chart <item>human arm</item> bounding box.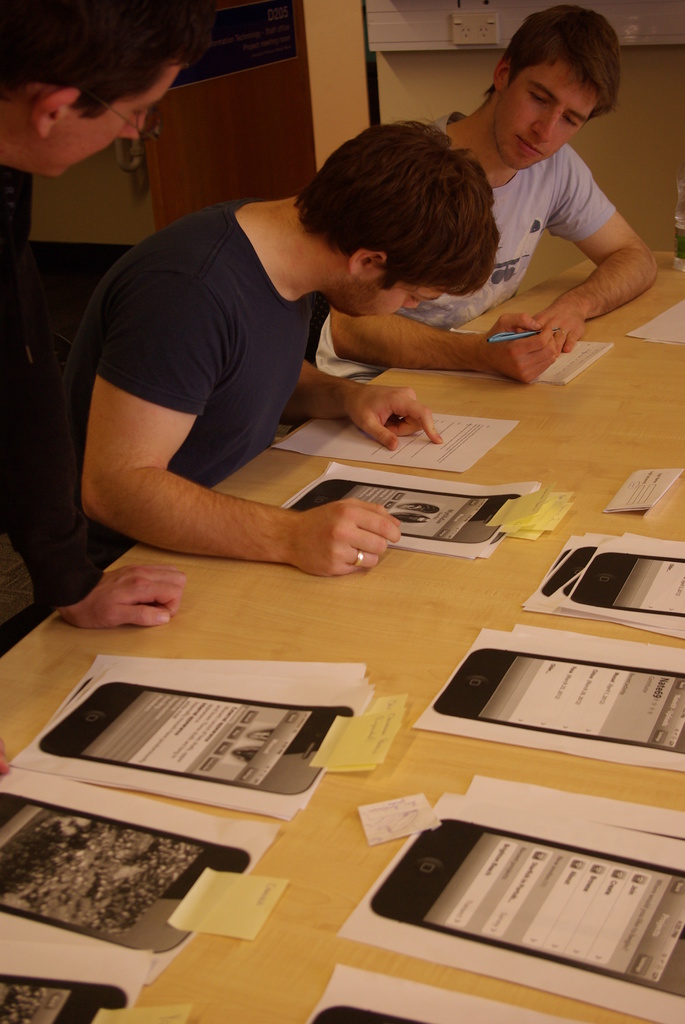
Charted: (x1=67, y1=255, x2=364, y2=588).
